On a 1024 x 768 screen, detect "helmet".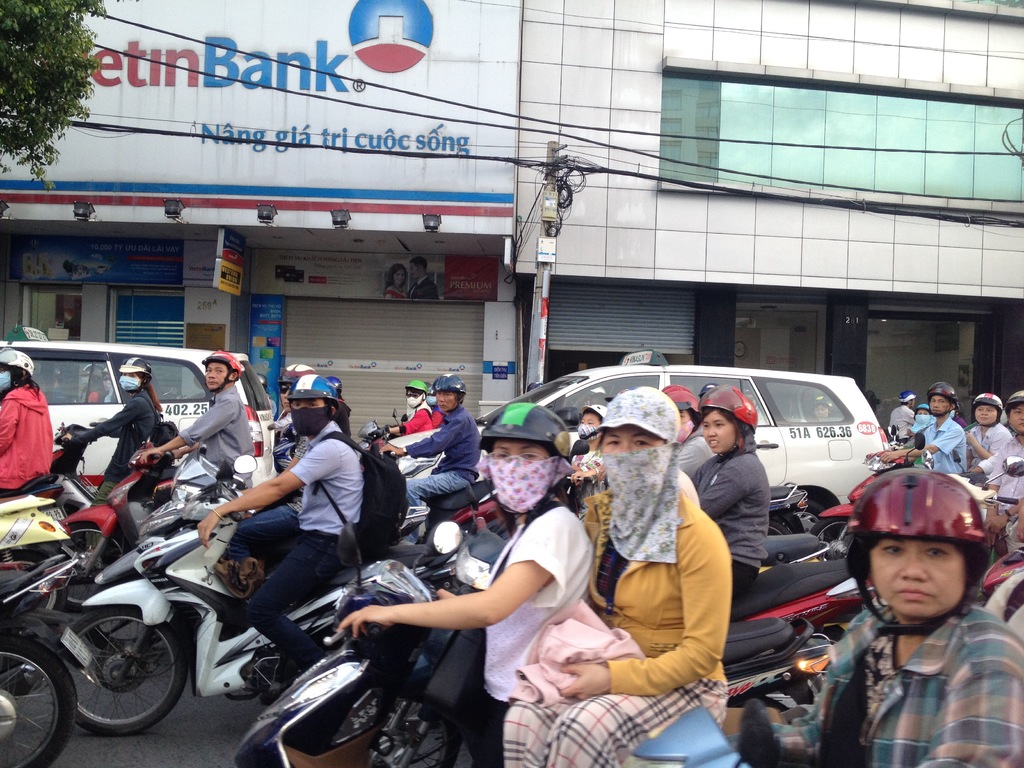
[837, 477, 1007, 652].
